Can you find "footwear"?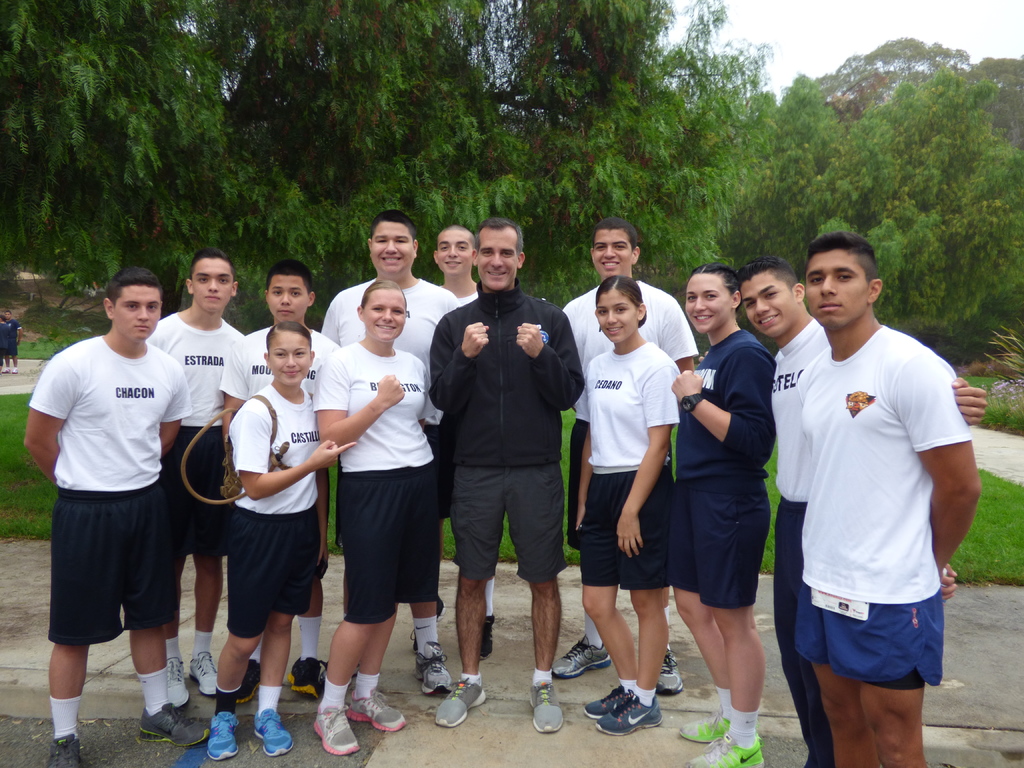
Yes, bounding box: box(675, 709, 735, 744).
